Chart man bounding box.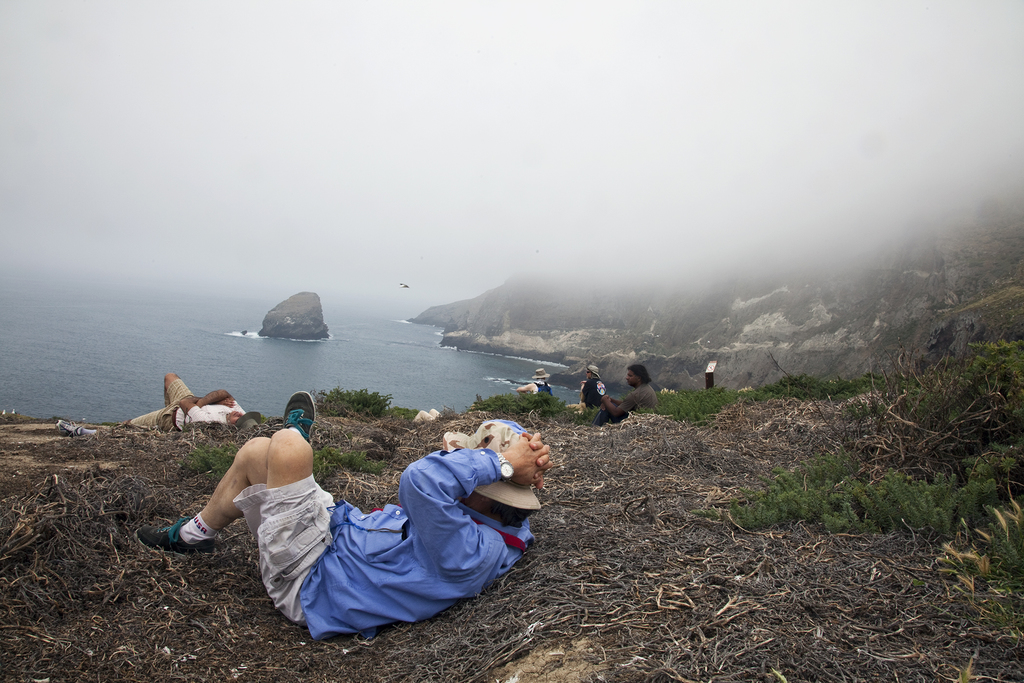
Charted: l=52, t=368, r=262, b=436.
